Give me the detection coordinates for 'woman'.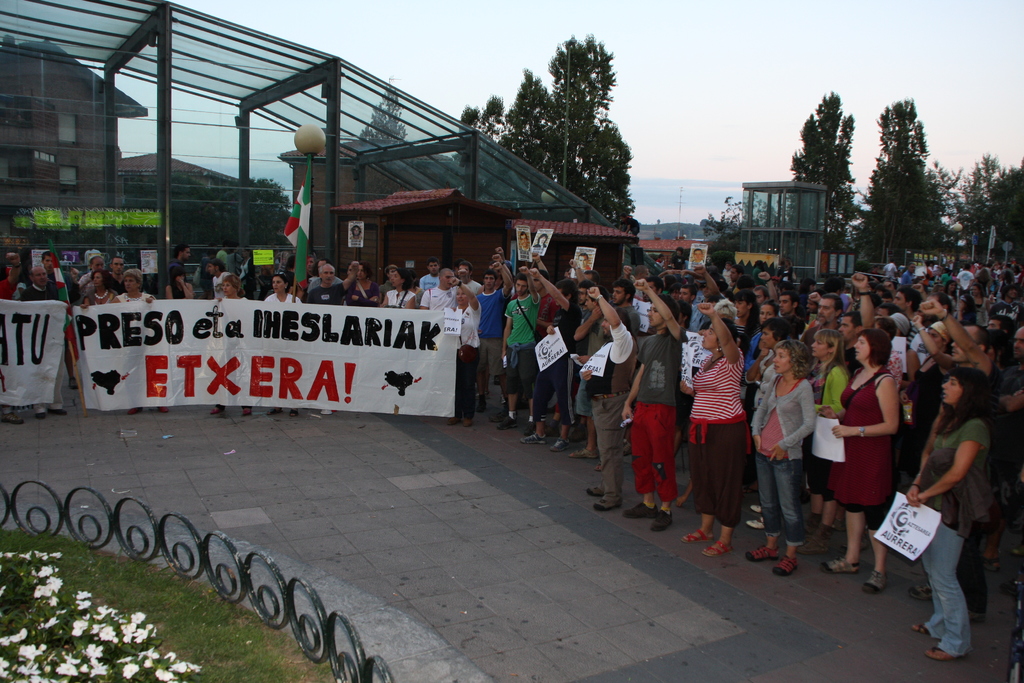
x1=351 y1=263 x2=381 y2=309.
